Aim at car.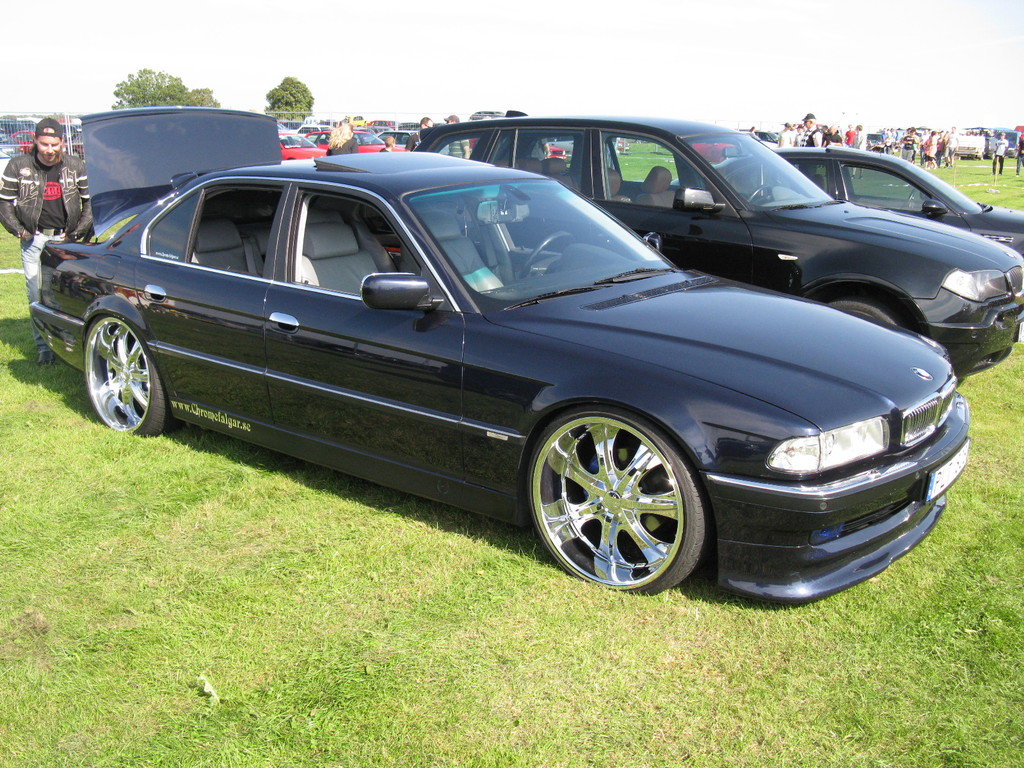
Aimed at x1=858 y1=118 x2=1023 y2=170.
